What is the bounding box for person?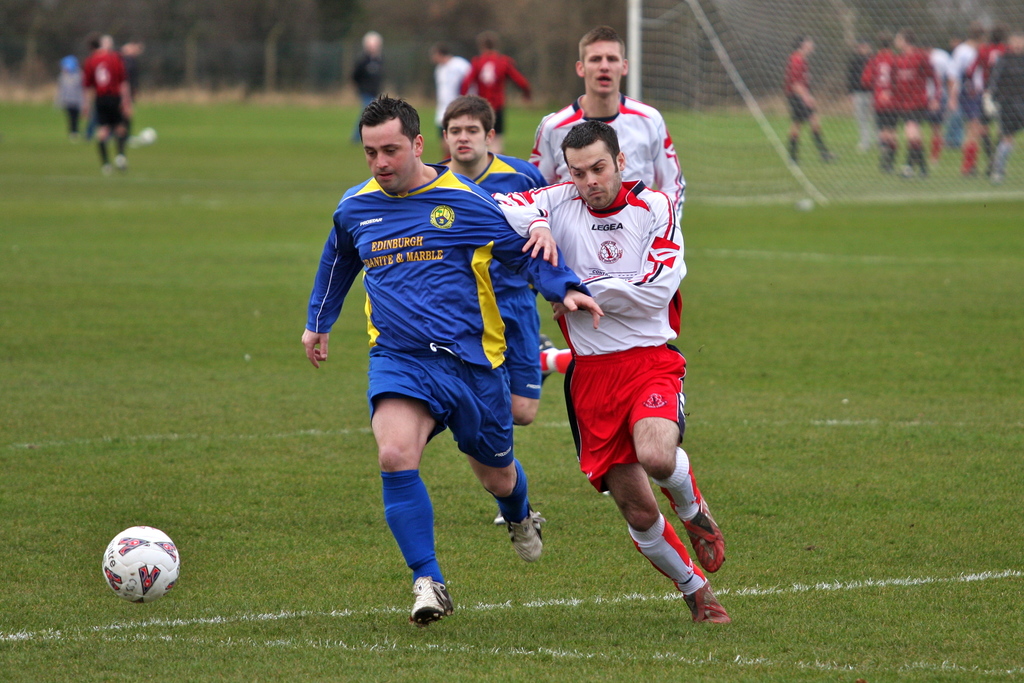
bbox(488, 118, 735, 629).
